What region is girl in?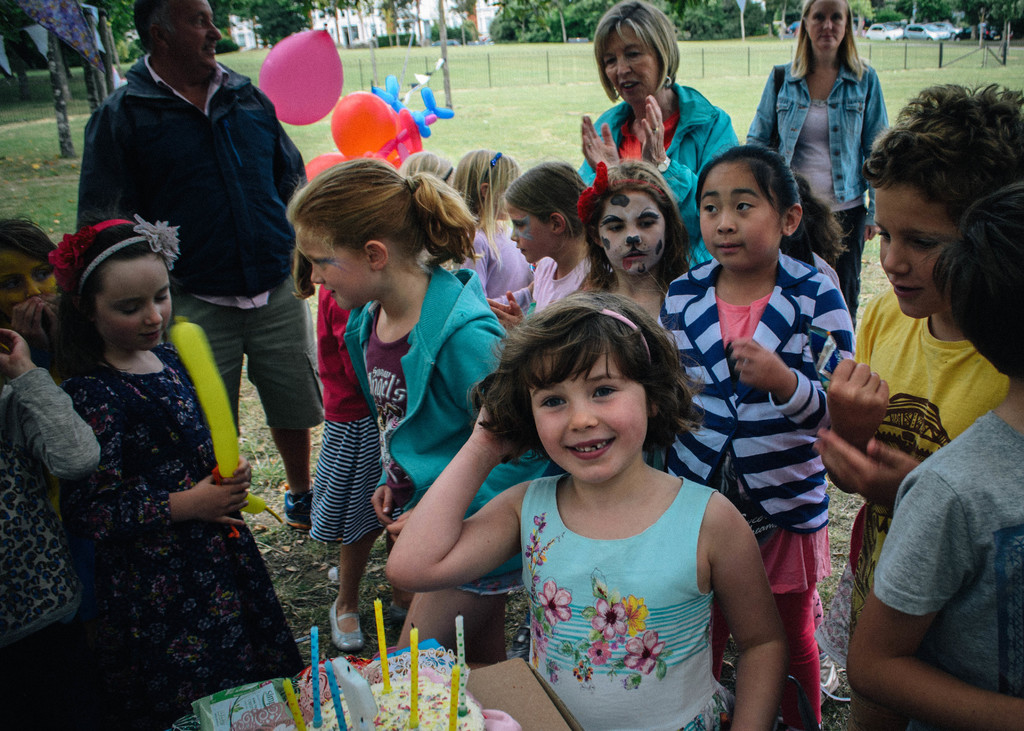
crop(1, 214, 56, 361).
